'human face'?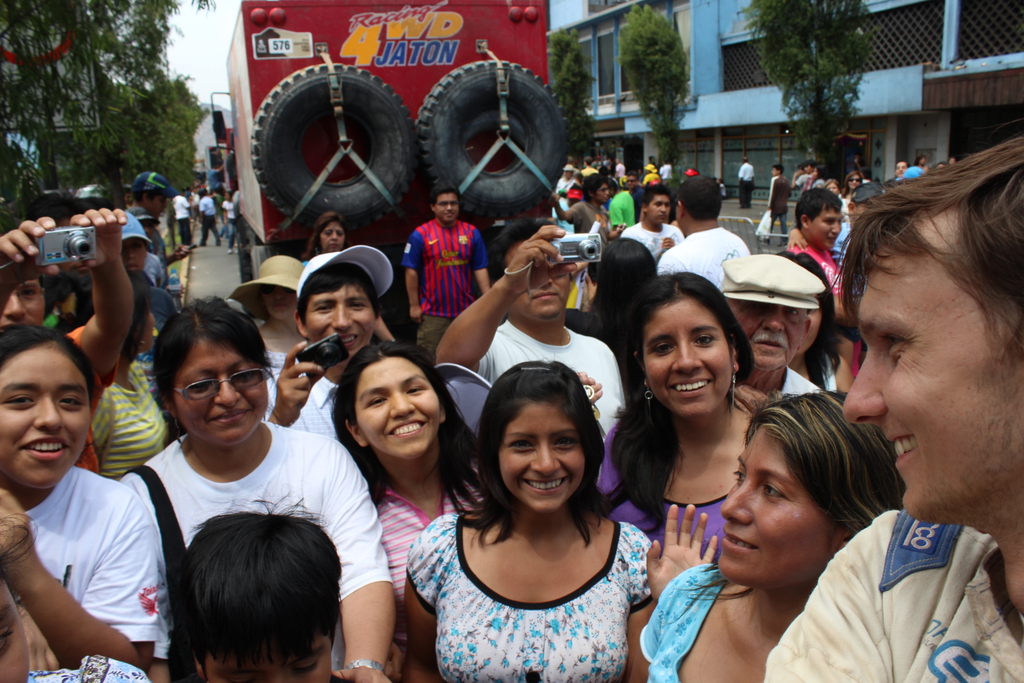
left=716, top=423, right=826, bottom=588
